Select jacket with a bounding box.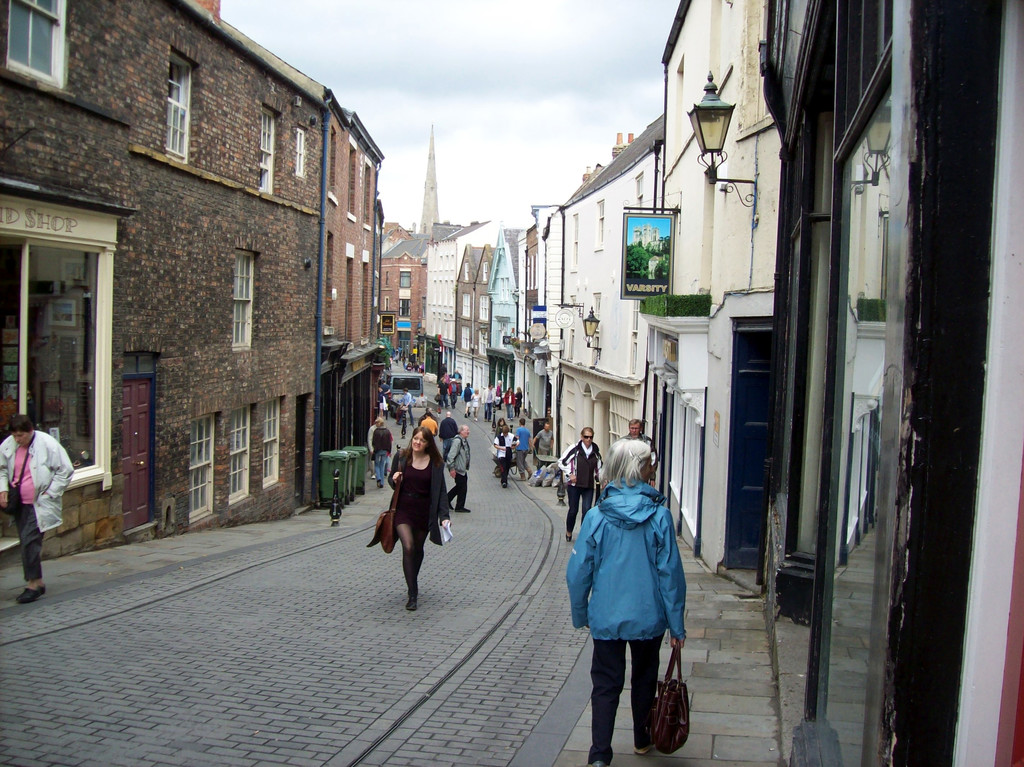
(0, 431, 74, 534).
